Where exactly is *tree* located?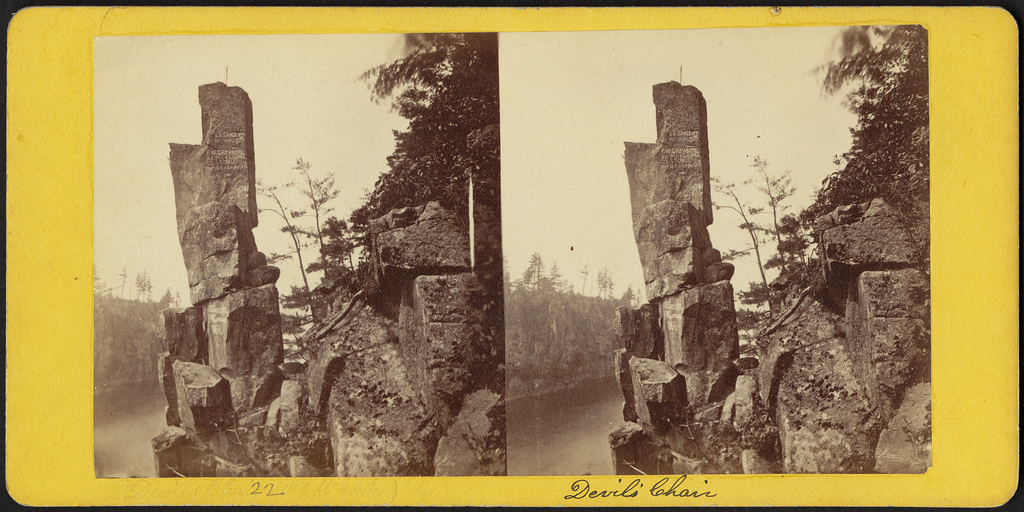
Its bounding box is [740,147,791,285].
